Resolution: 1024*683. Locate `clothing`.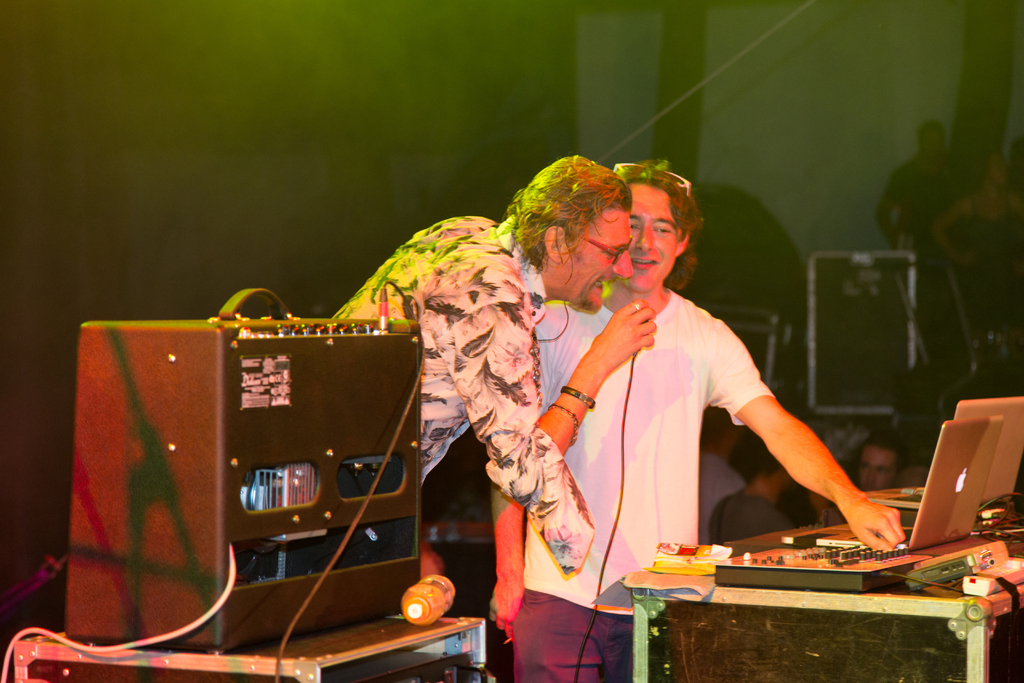
select_region(954, 196, 1023, 258).
